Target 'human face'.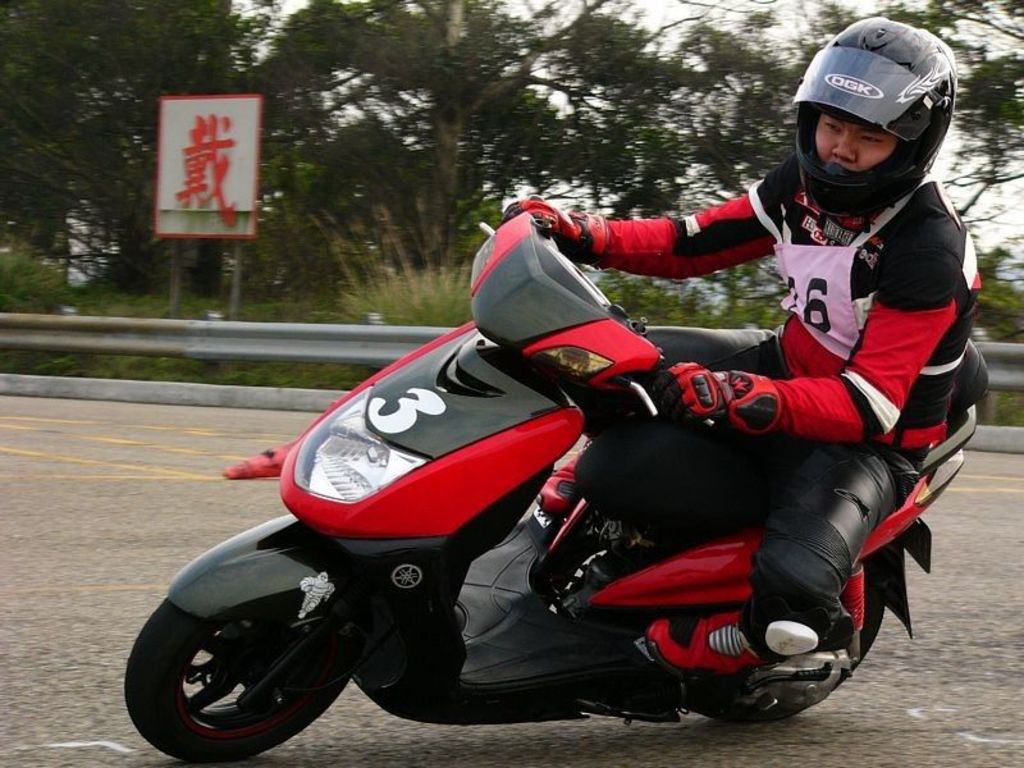
Target region: 815, 116, 895, 174.
